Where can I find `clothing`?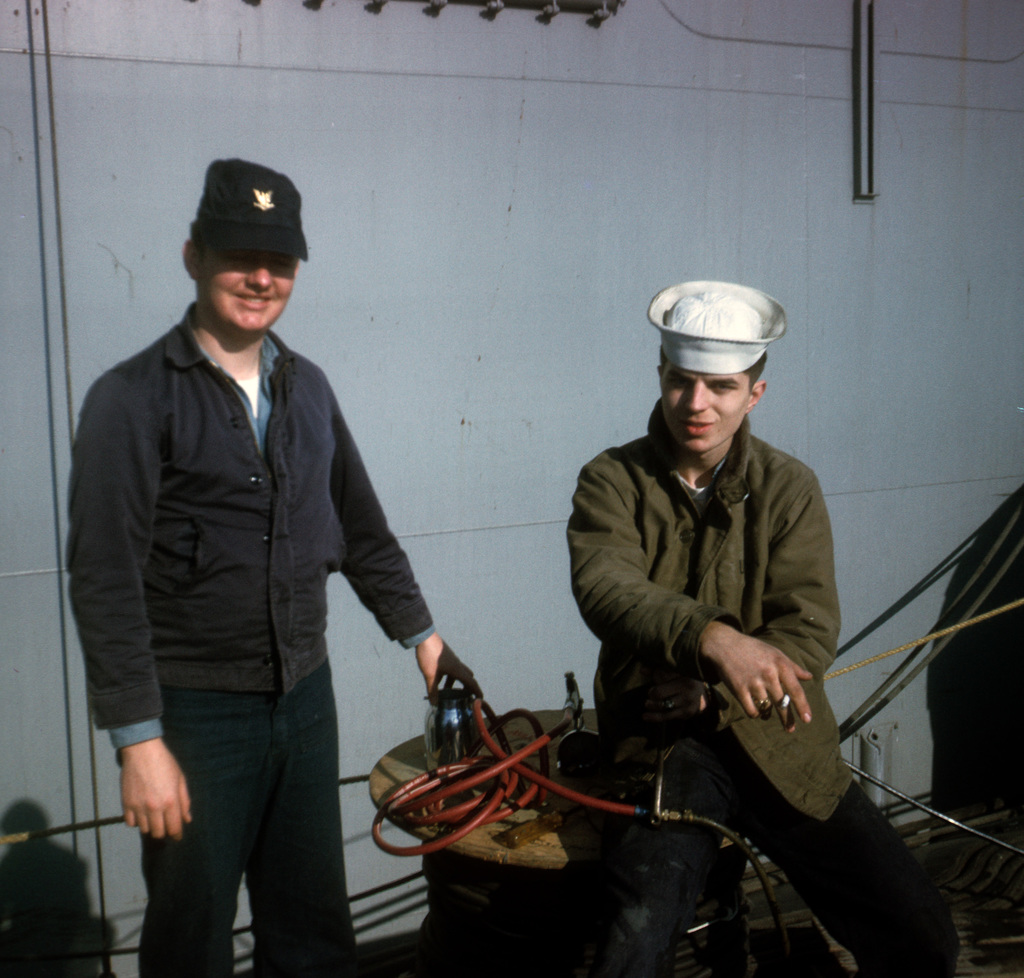
You can find it at locate(559, 396, 964, 977).
